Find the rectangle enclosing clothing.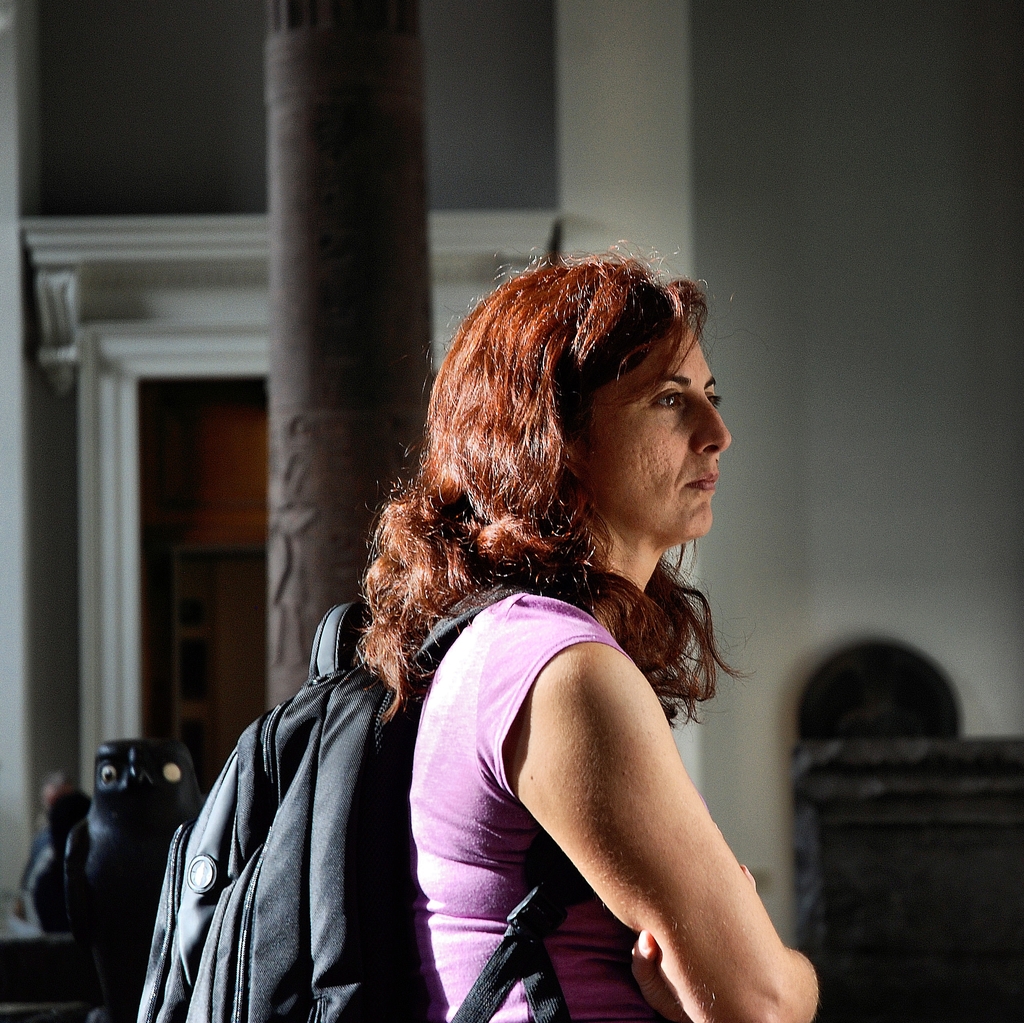
<region>320, 506, 826, 986</region>.
